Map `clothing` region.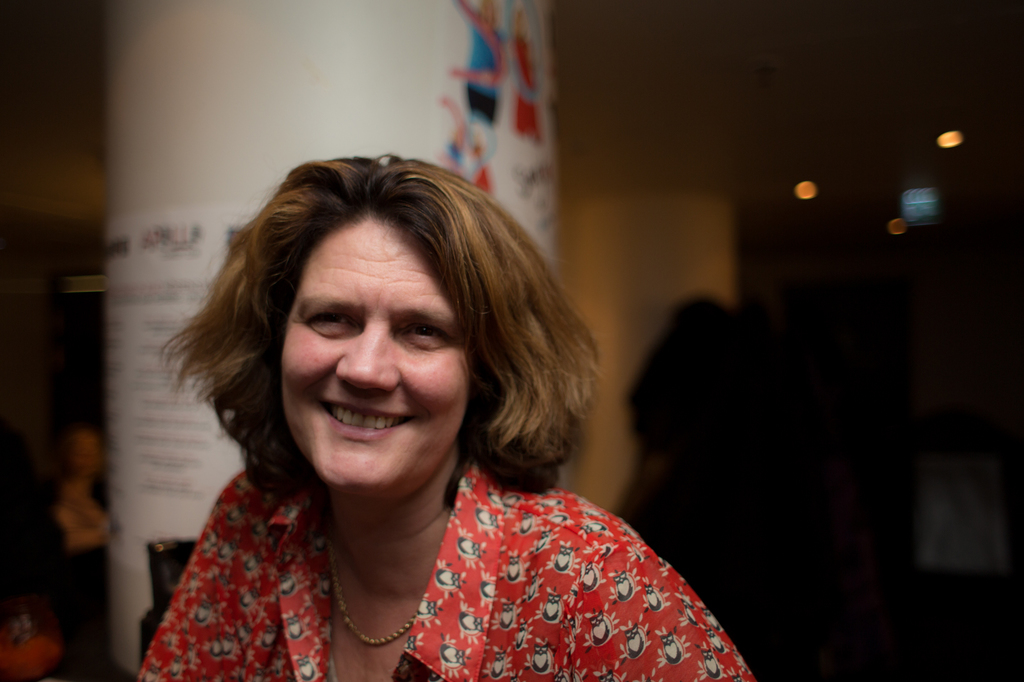
Mapped to 132:466:753:681.
